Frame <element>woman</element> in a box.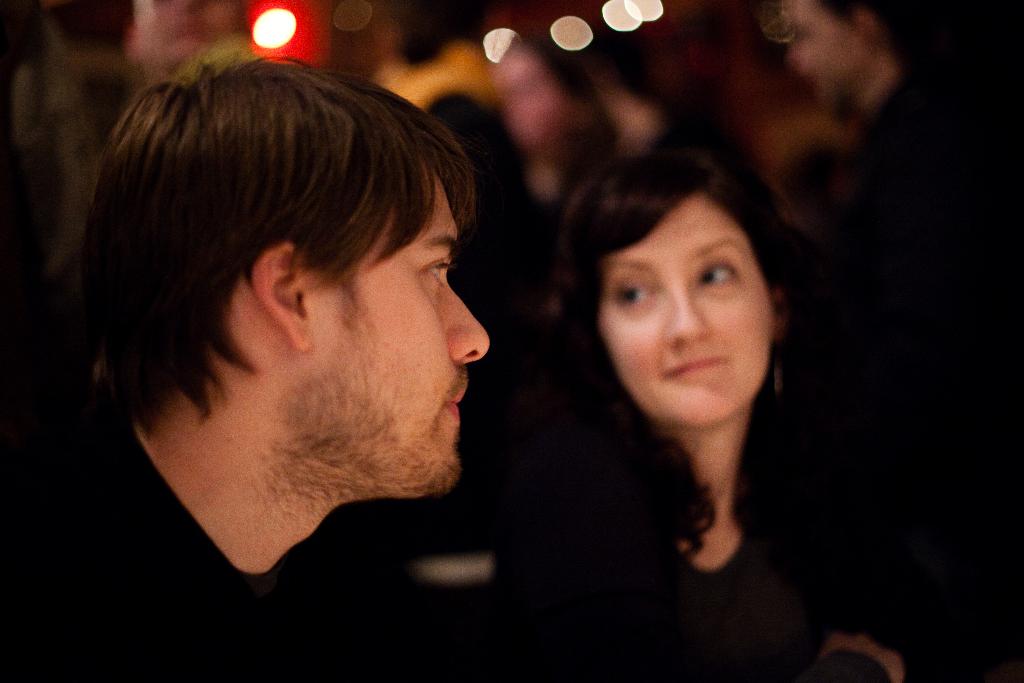
{"x1": 431, "y1": 107, "x2": 849, "y2": 665}.
